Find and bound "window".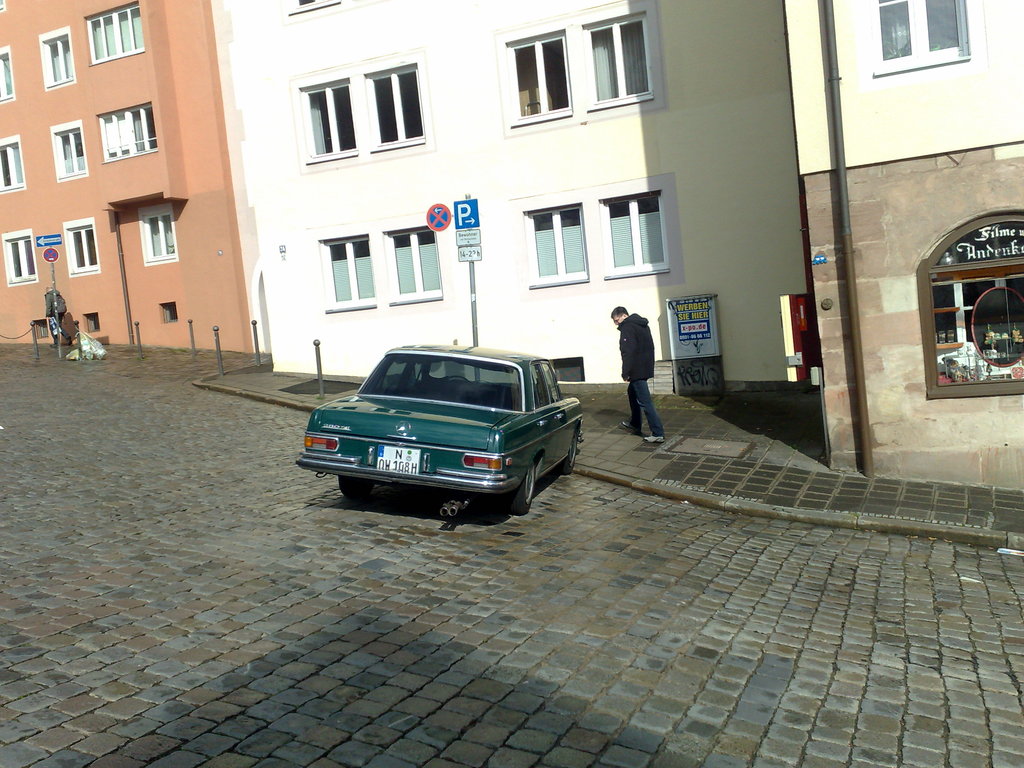
Bound: box=[396, 230, 440, 291].
